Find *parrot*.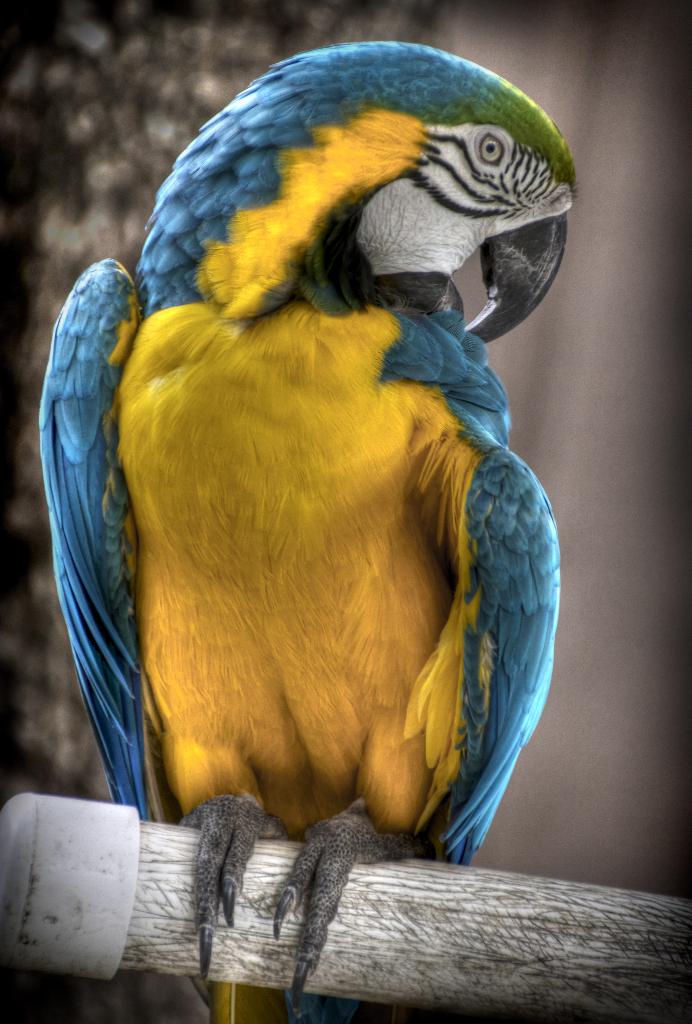
<bbox>34, 39, 559, 1017</bbox>.
